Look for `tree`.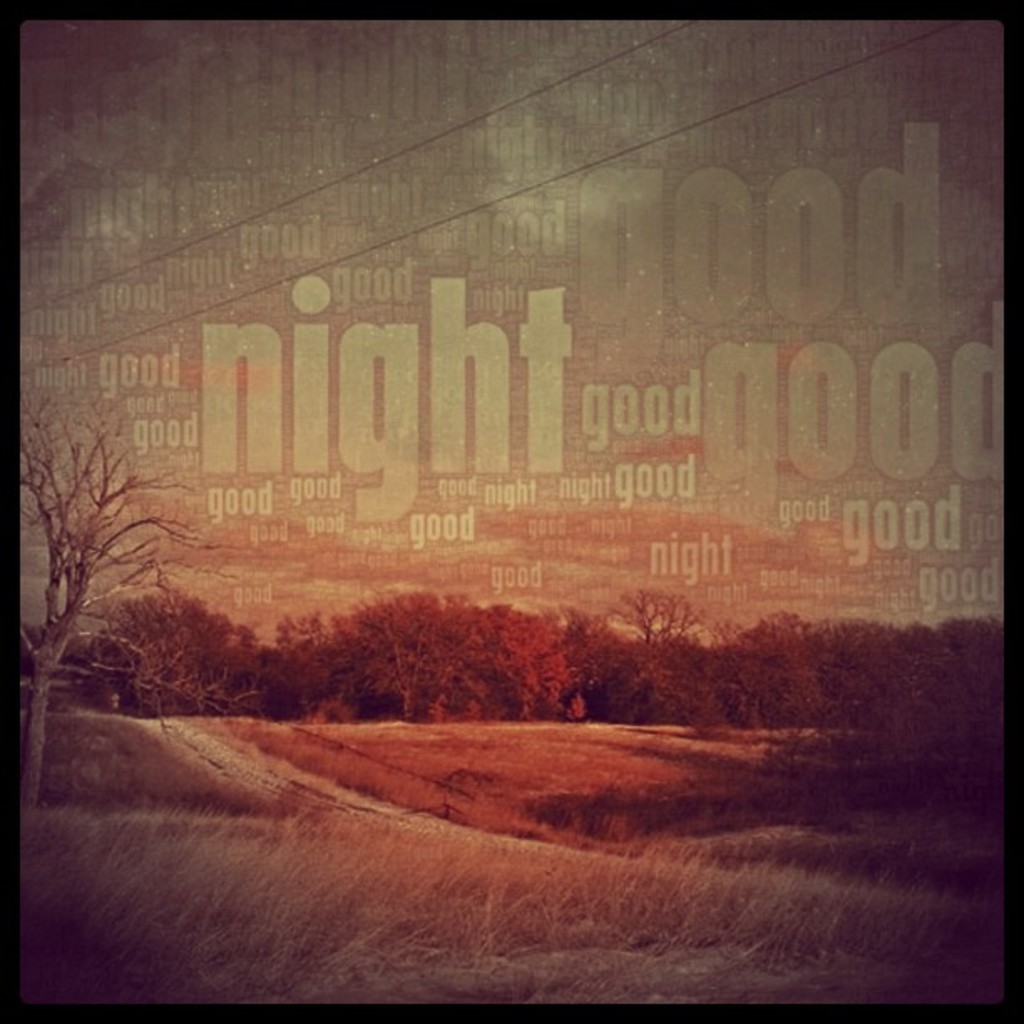
Found: bbox=(97, 571, 233, 714).
